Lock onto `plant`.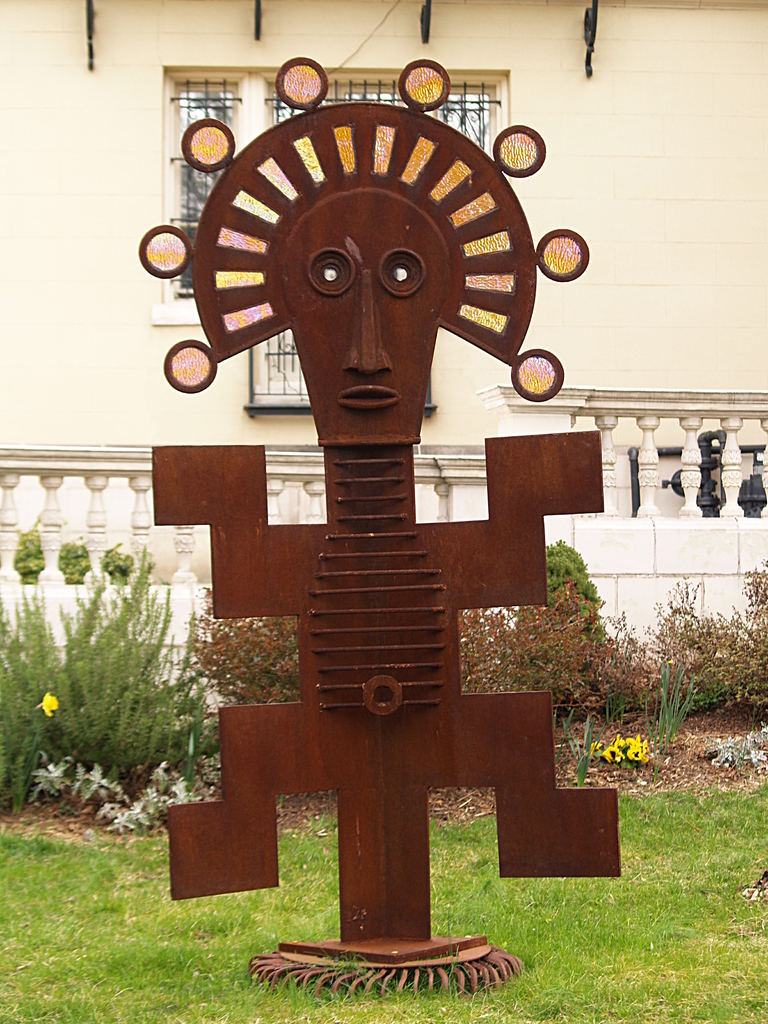
Locked: [666, 566, 767, 694].
